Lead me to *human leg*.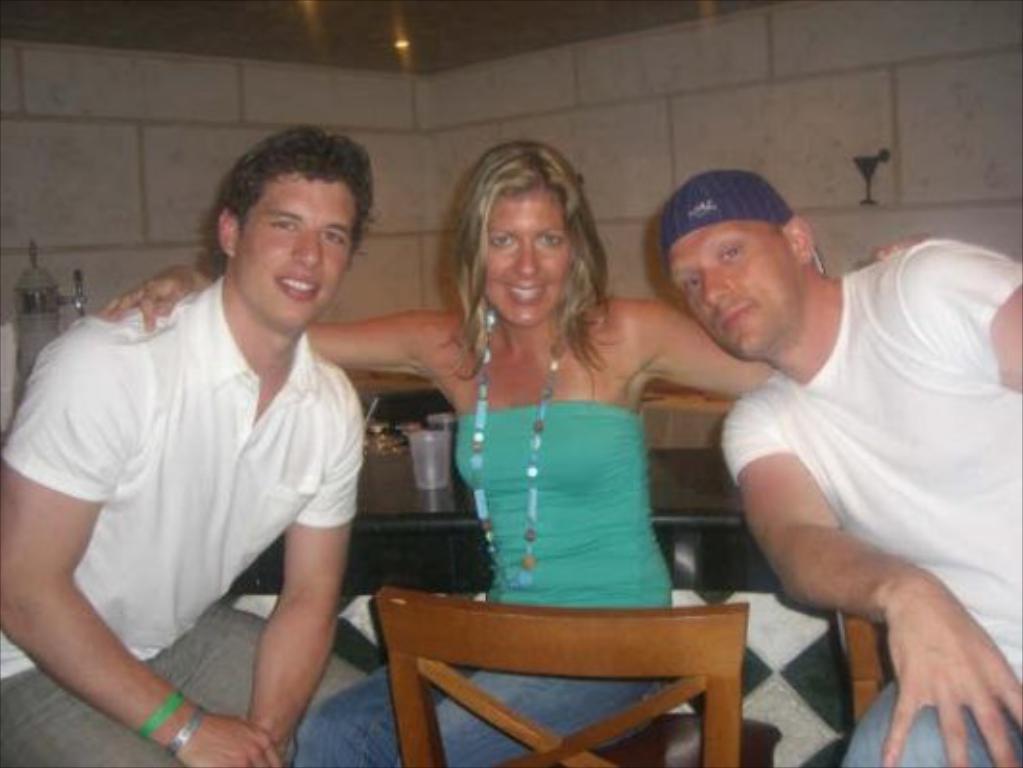
Lead to left=411, top=672, right=654, bottom=766.
